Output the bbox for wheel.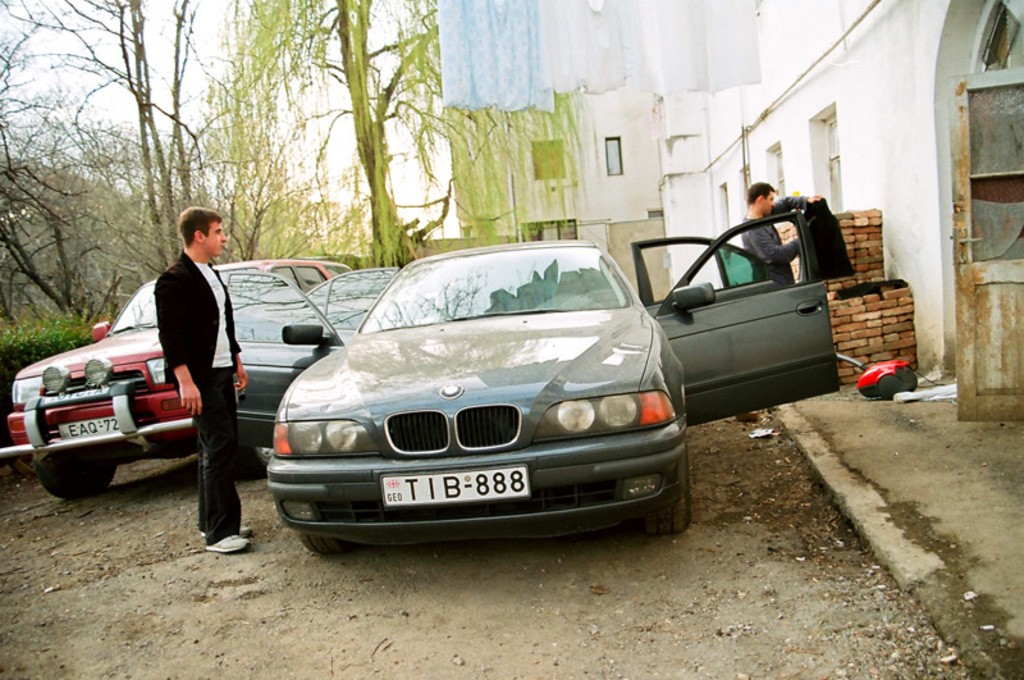
32/451/132/498.
